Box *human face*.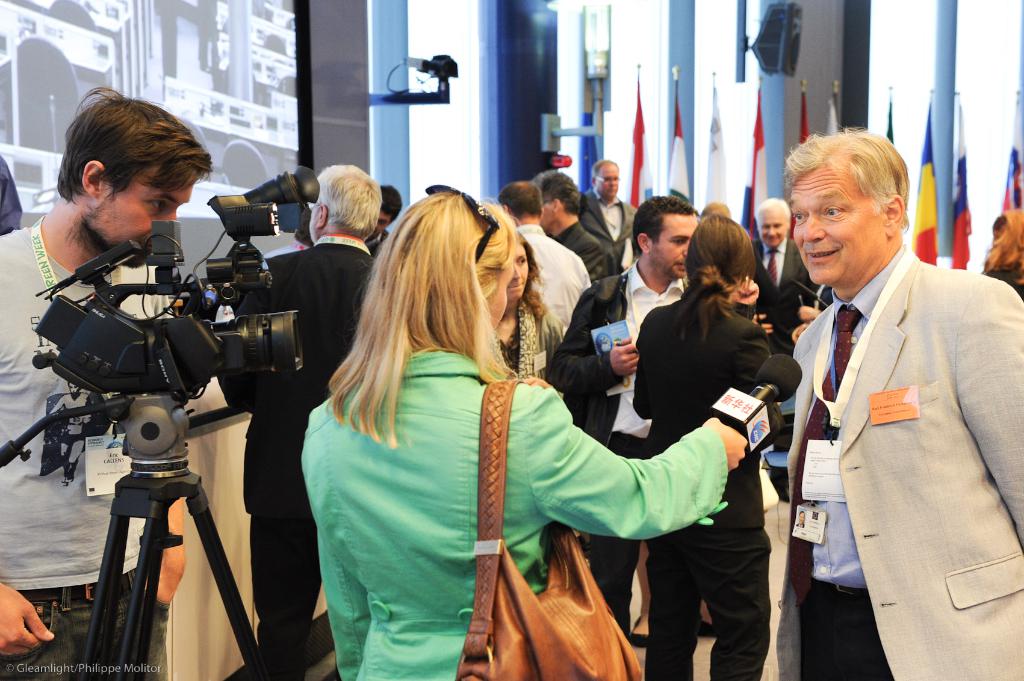
bbox=(650, 212, 701, 278).
